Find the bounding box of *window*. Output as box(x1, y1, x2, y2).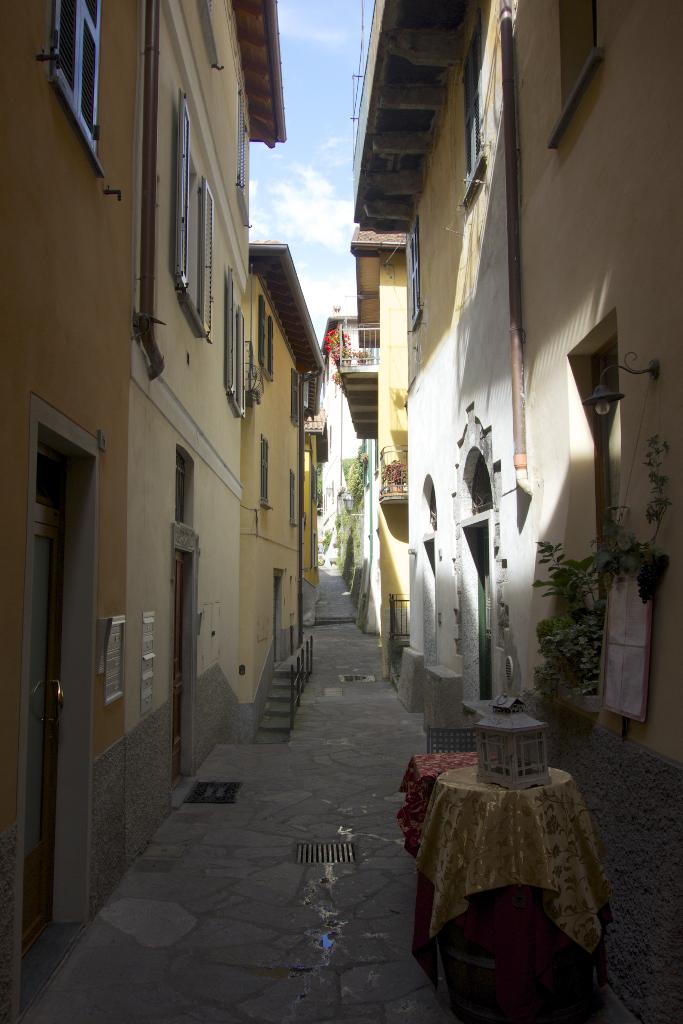
box(54, 0, 104, 179).
